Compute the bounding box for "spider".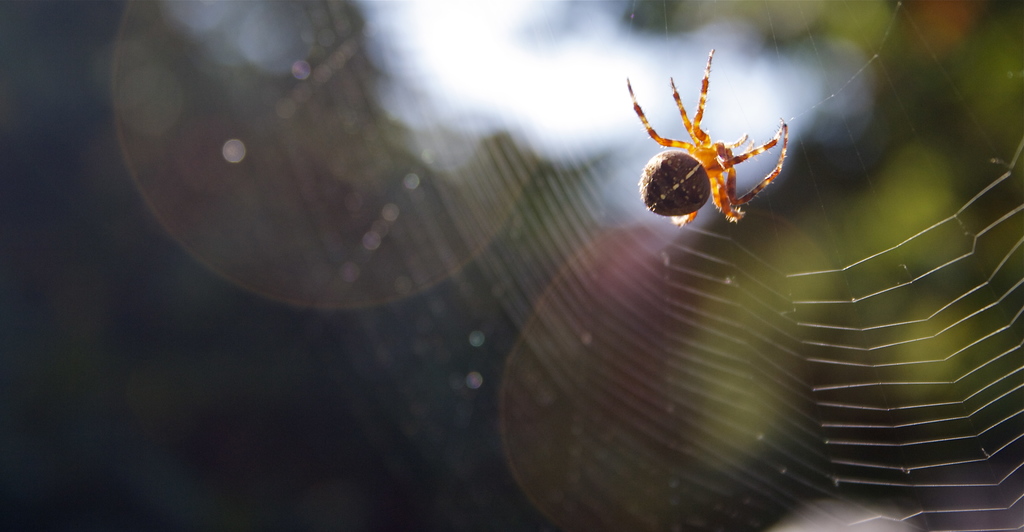
x1=623, y1=49, x2=793, y2=226.
